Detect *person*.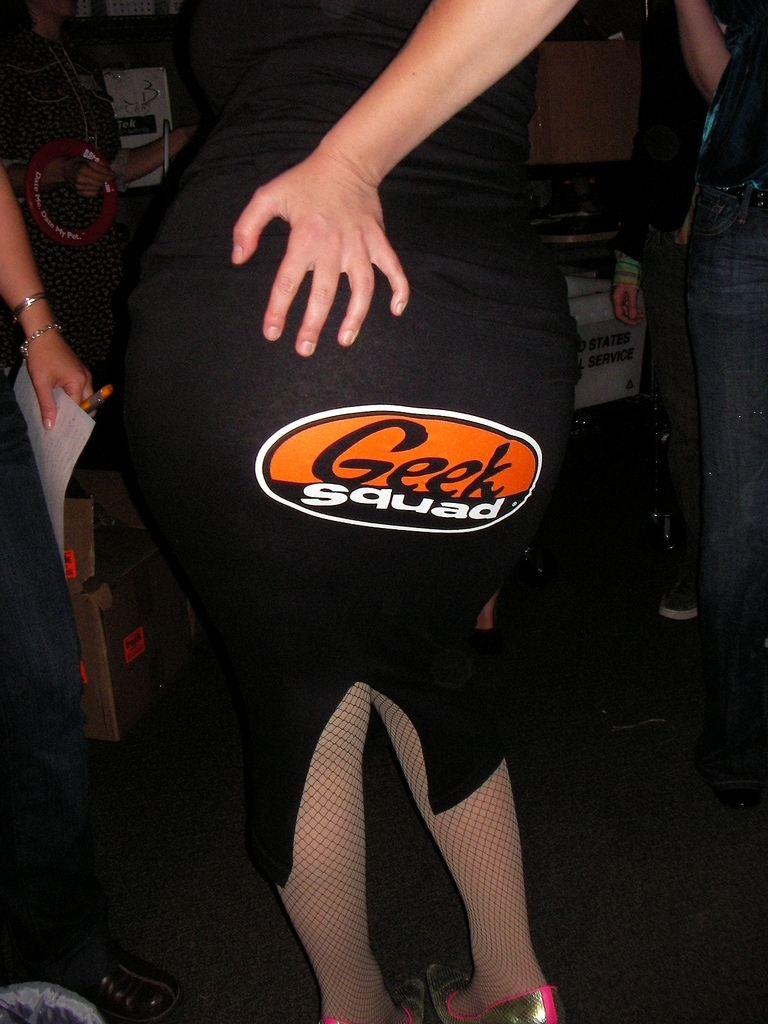
Detected at region(131, 0, 592, 1023).
